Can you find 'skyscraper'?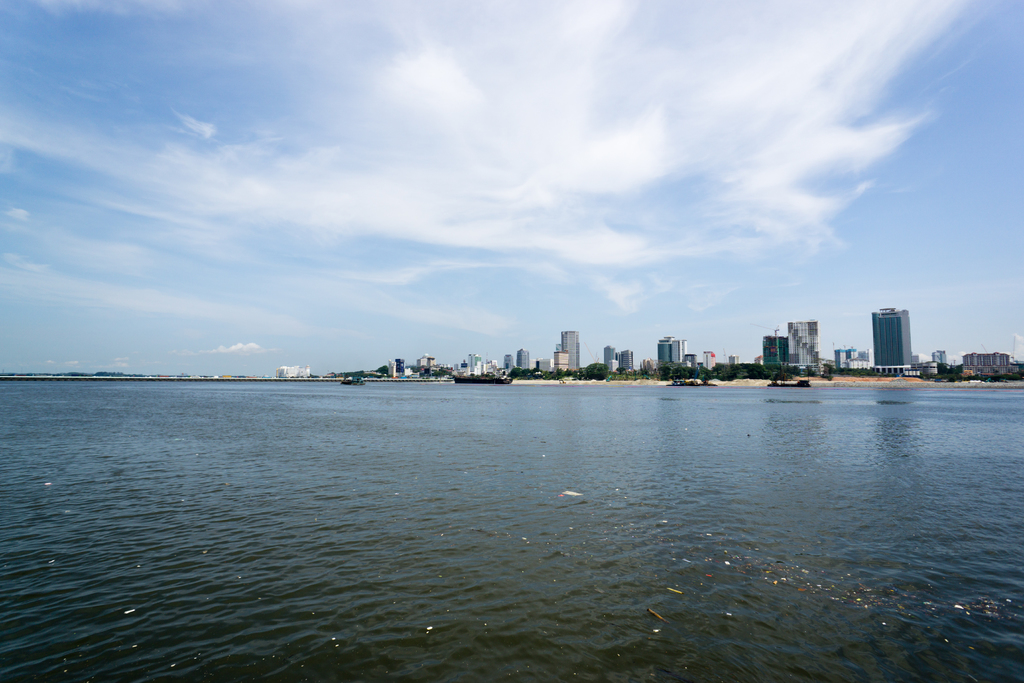
Yes, bounding box: (655, 337, 686, 358).
